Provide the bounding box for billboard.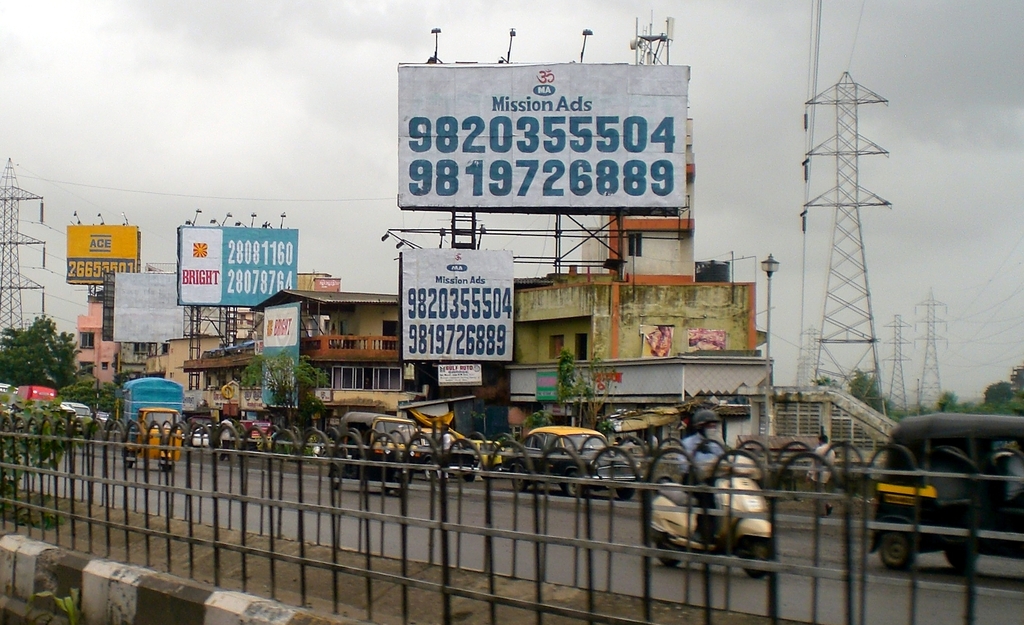
left=401, top=38, right=689, bottom=259.
